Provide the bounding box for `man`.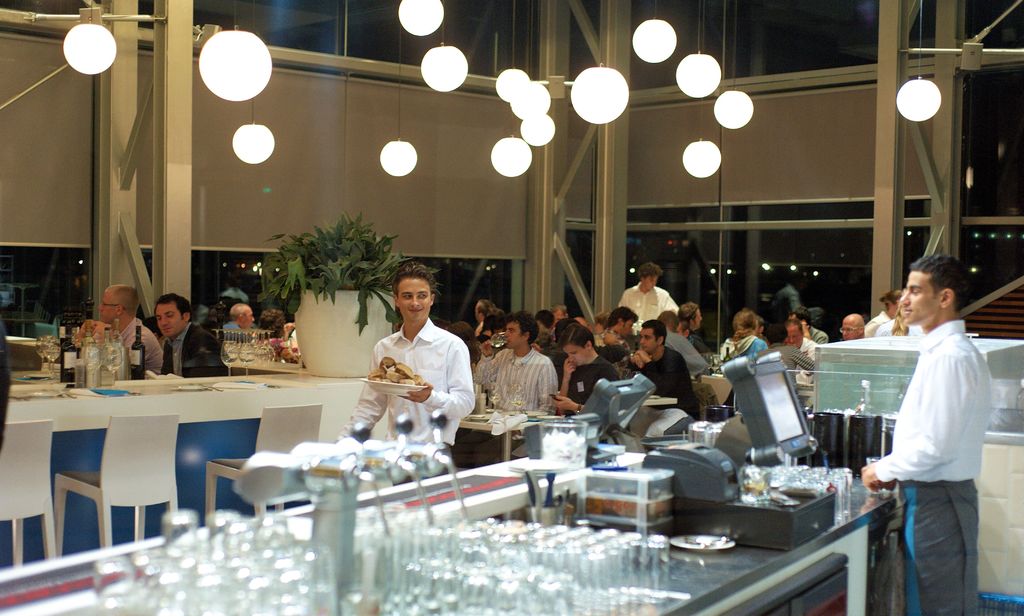
bbox=(552, 323, 620, 417).
